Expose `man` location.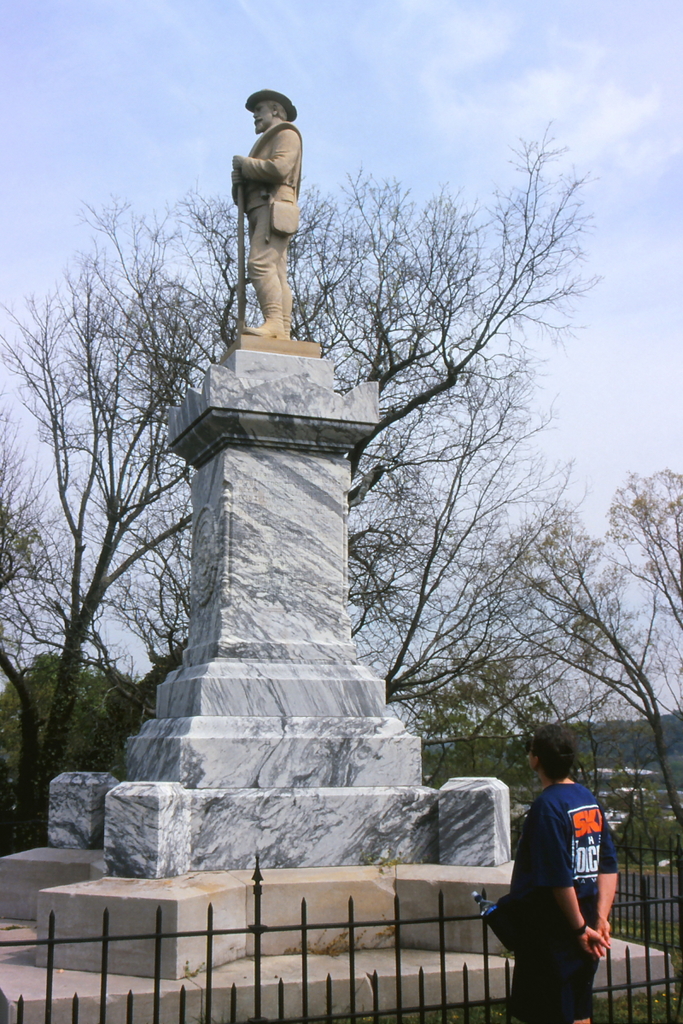
Exposed at l=228, t=83, r=304, b=339.
